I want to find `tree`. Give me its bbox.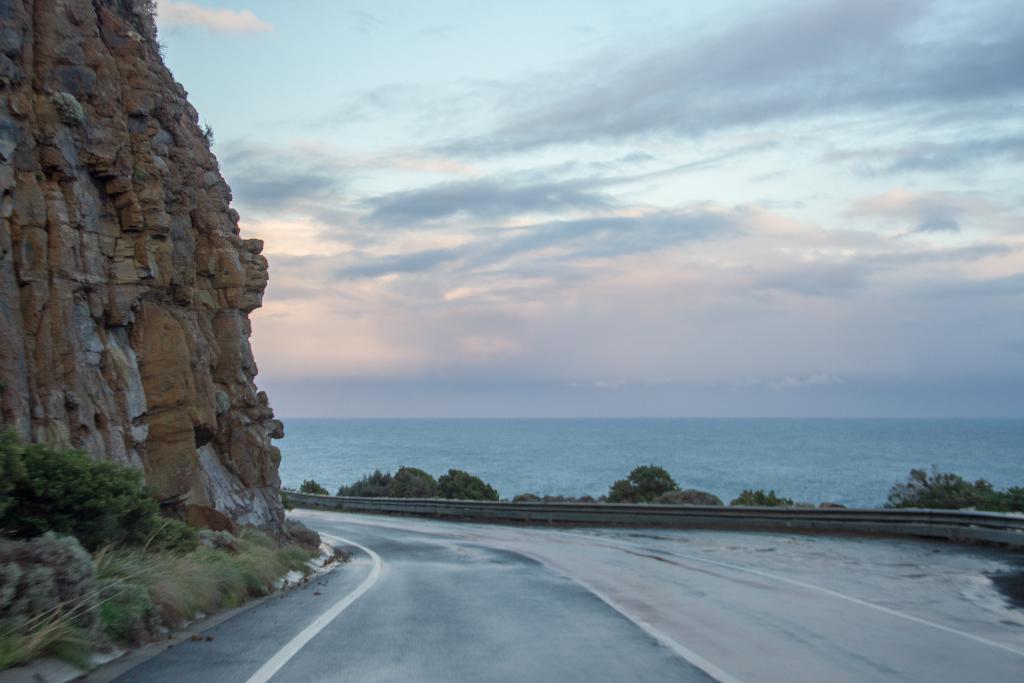
box(876, 467, 1023, 516).
